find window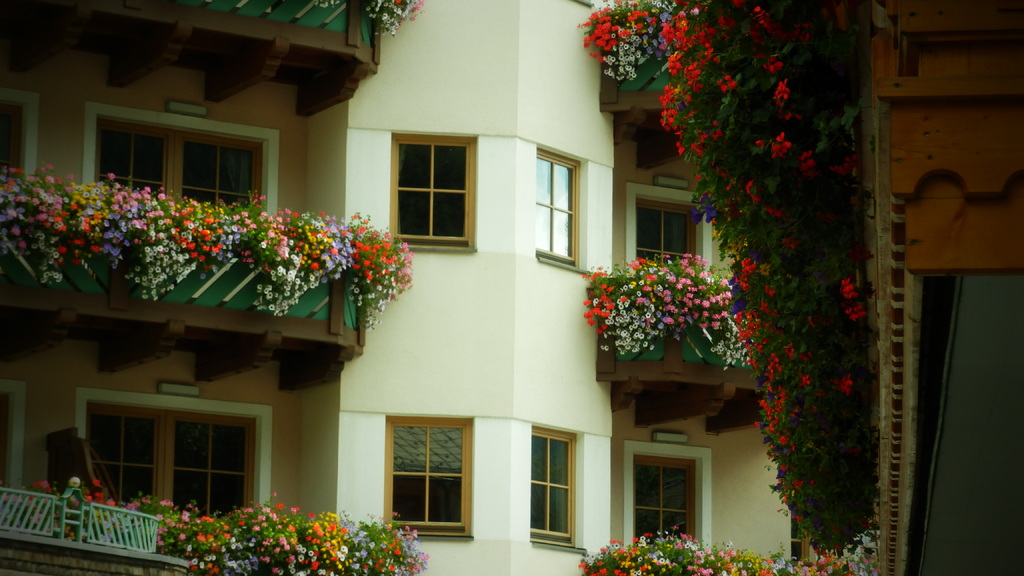
[636, 450, 696, 547]
